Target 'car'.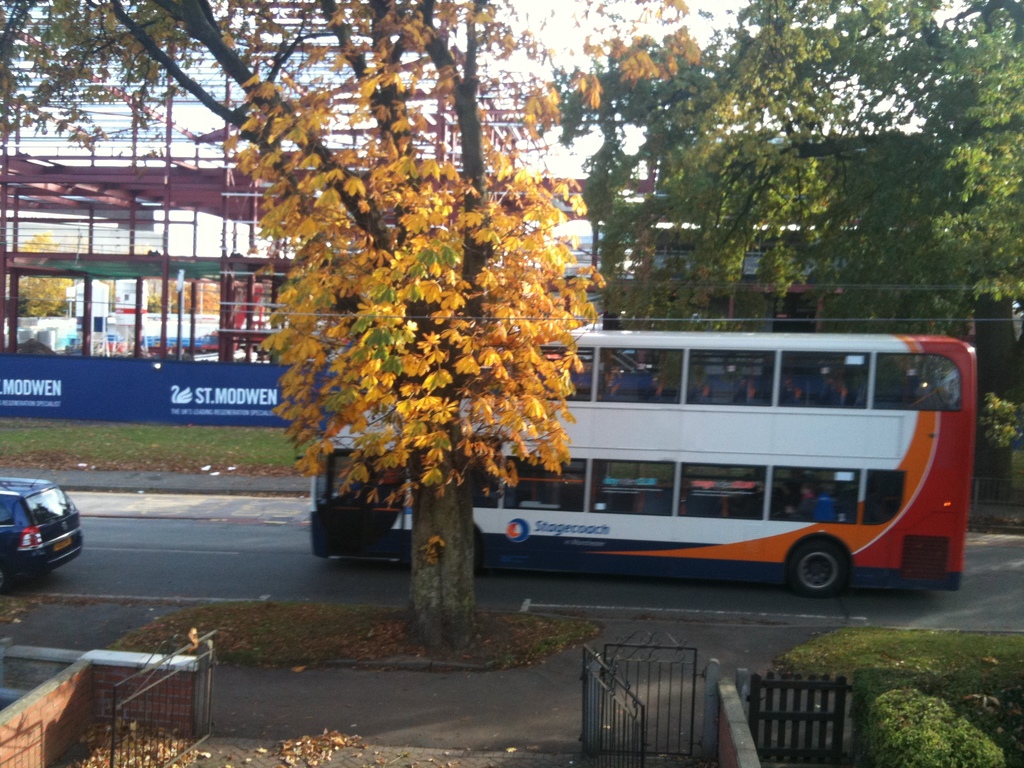
Target region: 0 472 83 593.
